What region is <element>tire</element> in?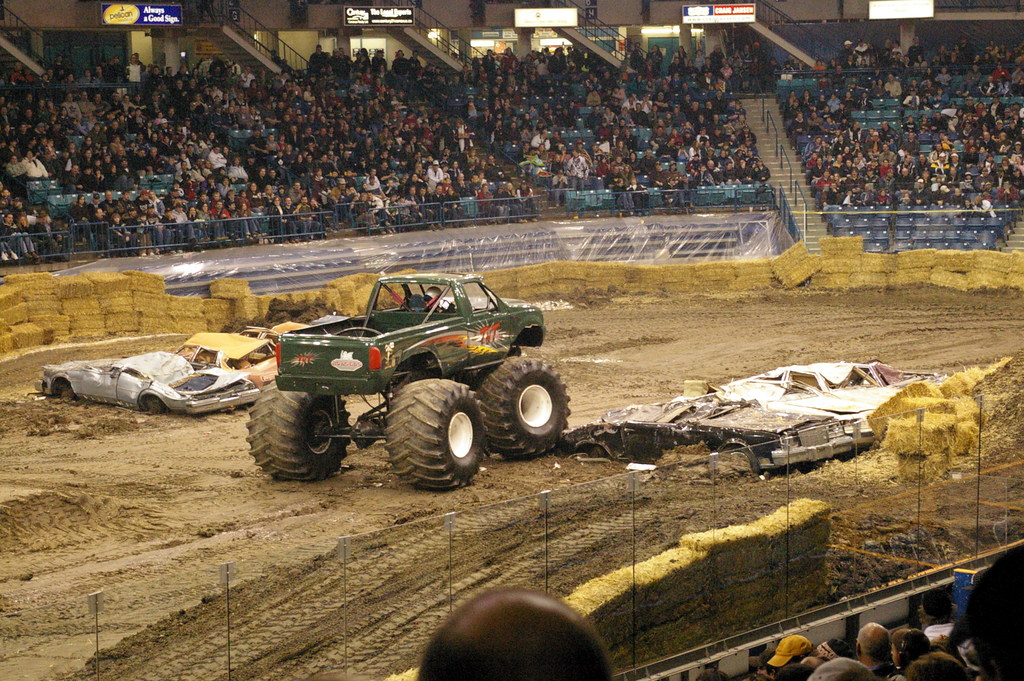
(left=478, top=359, right=572, bottom=460).
